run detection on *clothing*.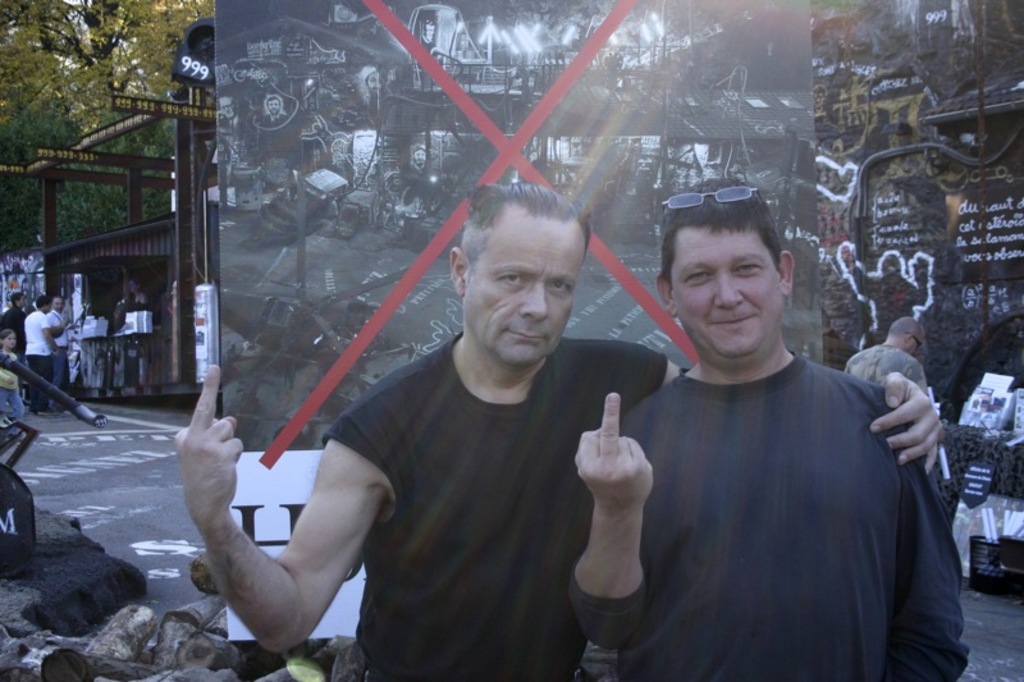
Result: pyautogui.locateOnScreen(0, 303, 31, 343).
